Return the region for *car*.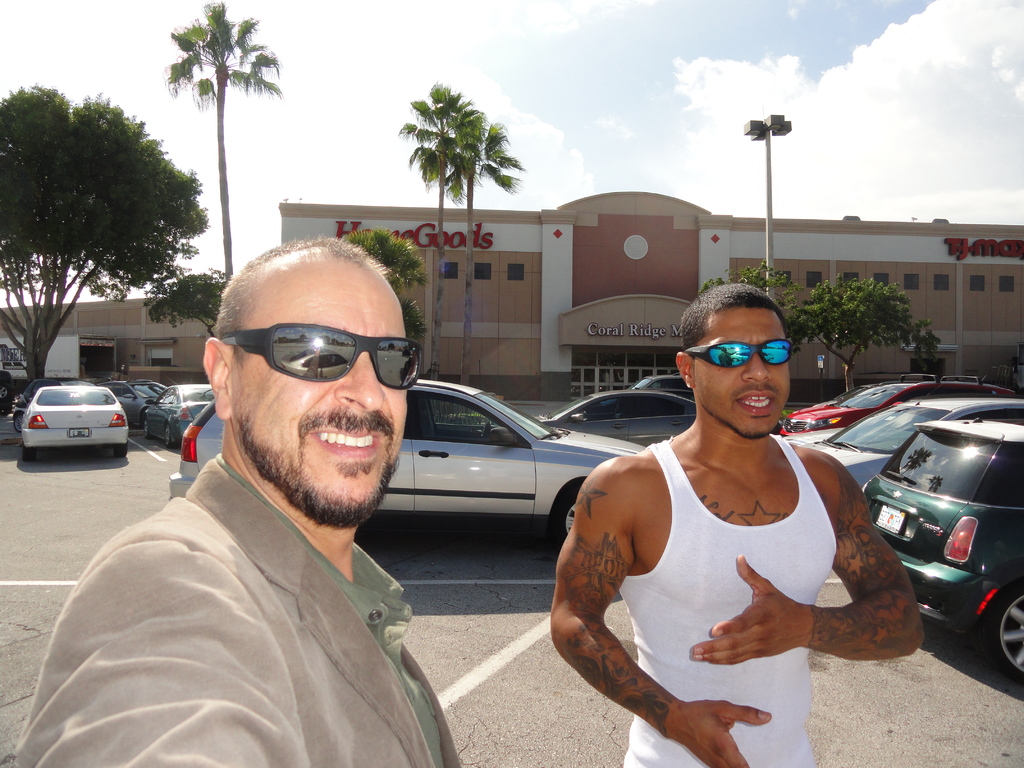
Rect(810, 397, 1020, 488).
